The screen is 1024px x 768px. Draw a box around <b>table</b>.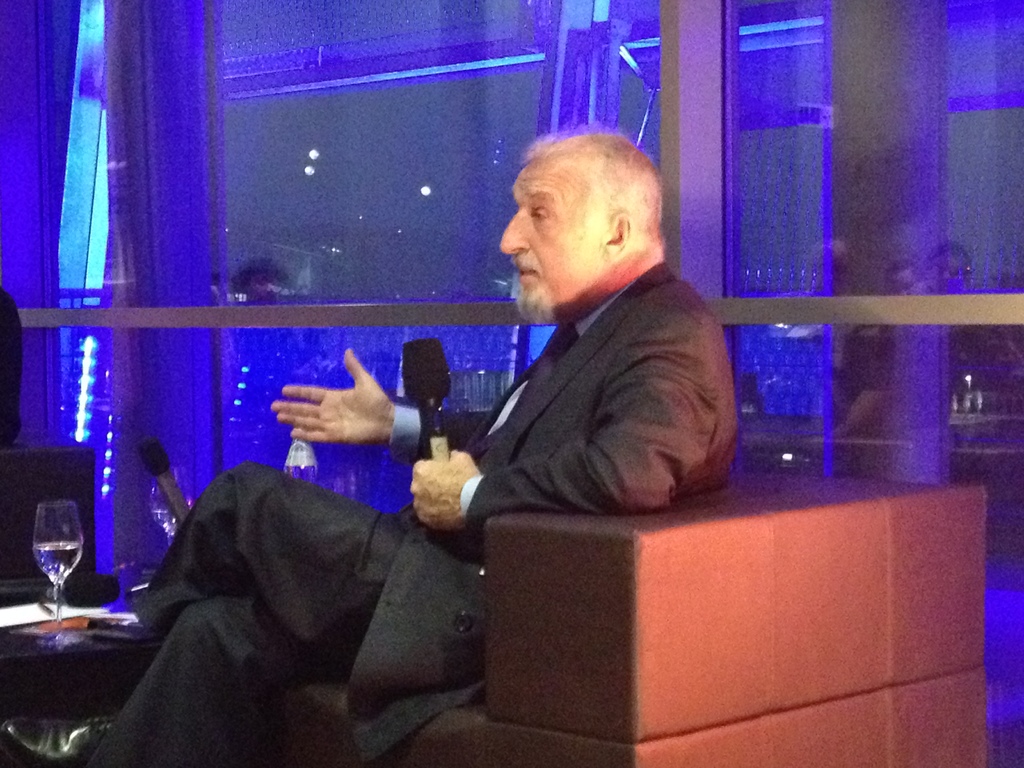
x1=0, y1=605, x2=174, y2=659.
